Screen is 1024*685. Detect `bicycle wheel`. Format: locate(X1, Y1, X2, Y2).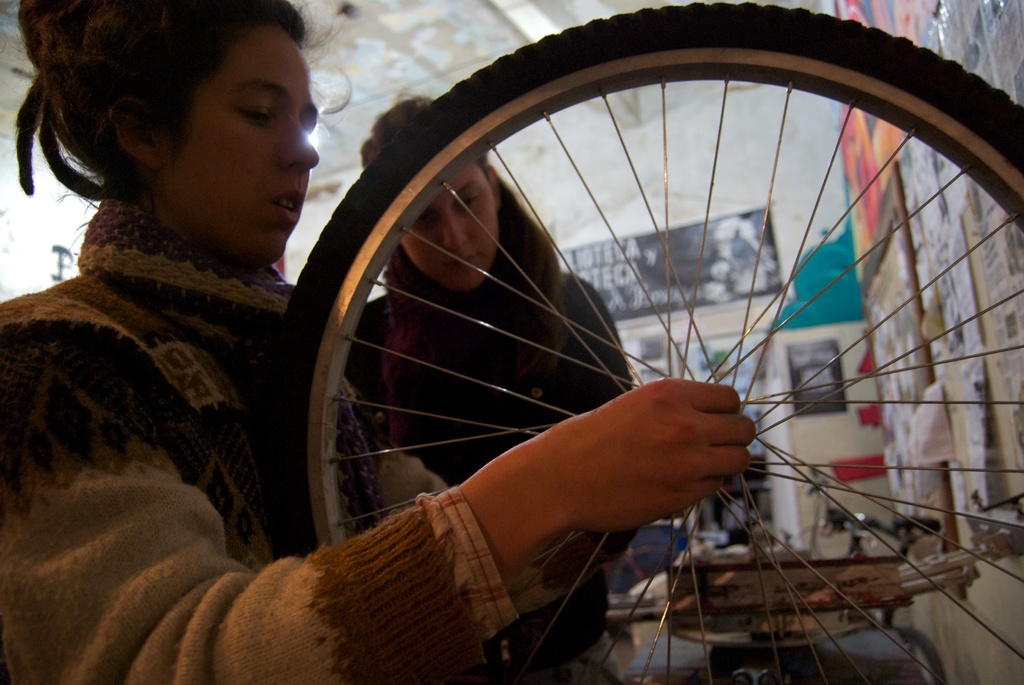
locate(246, 31, 972, 668).
